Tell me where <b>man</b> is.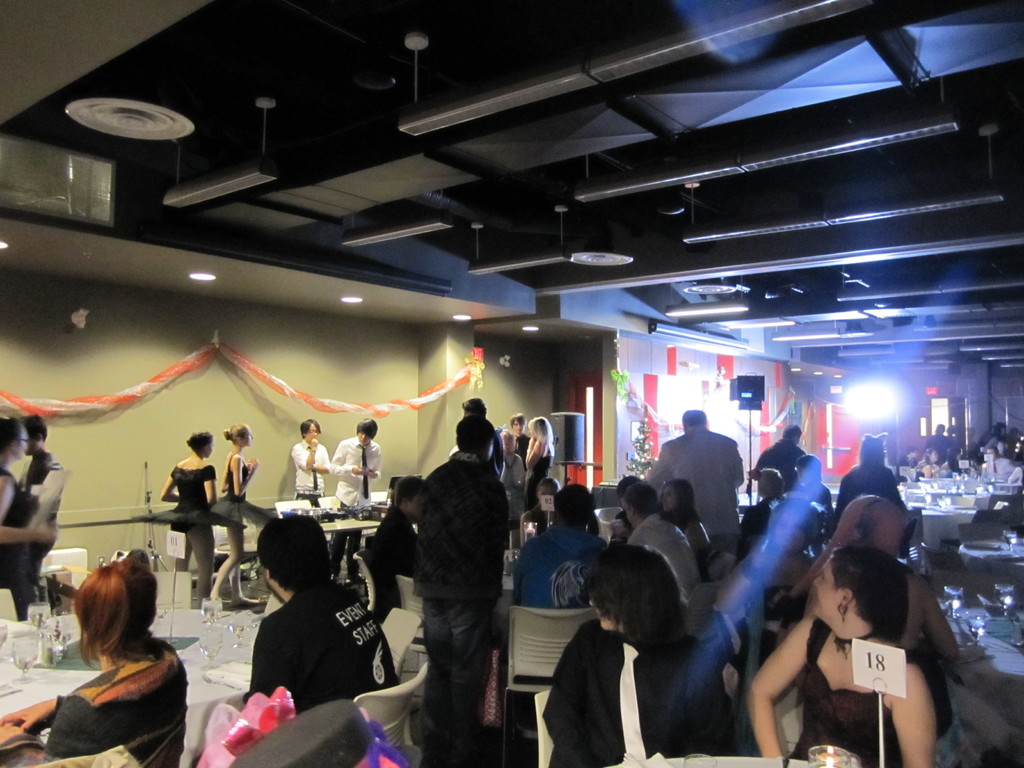
<b>man</b> is at box=[211, 528, 387, 737].
